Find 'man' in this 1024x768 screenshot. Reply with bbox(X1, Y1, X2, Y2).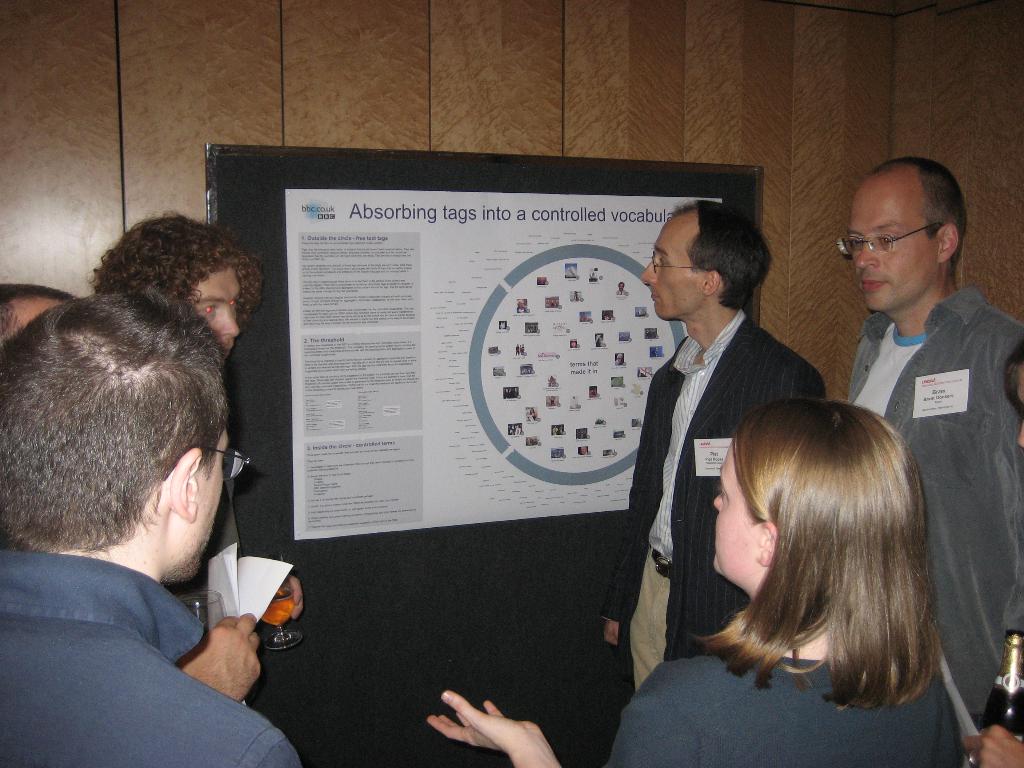
bbox(596, 193, 822, 692).
